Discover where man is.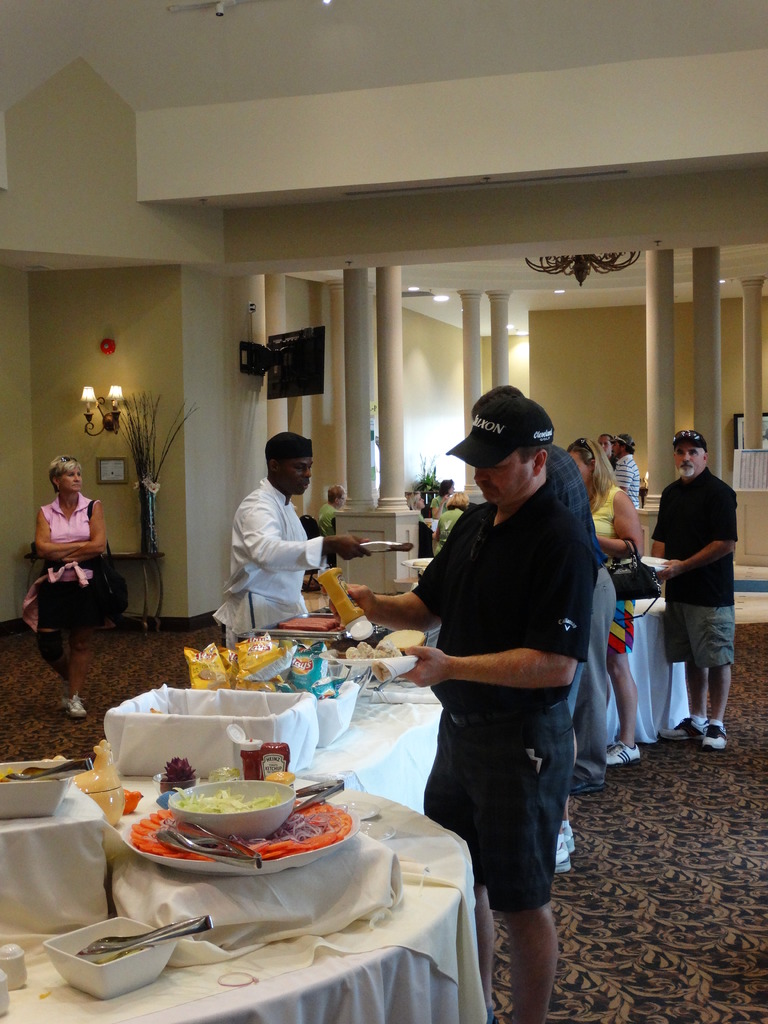
Discovered at detection(648, 429, 739, 751).
